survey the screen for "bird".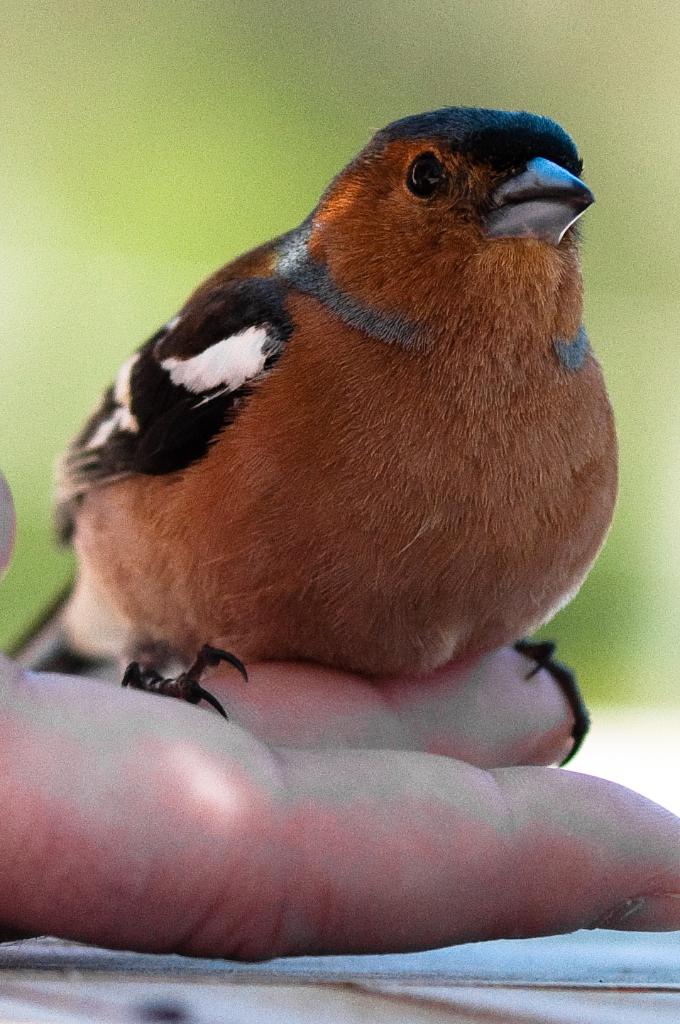
Survey found: bbox=(43, 87, 626, 789).
